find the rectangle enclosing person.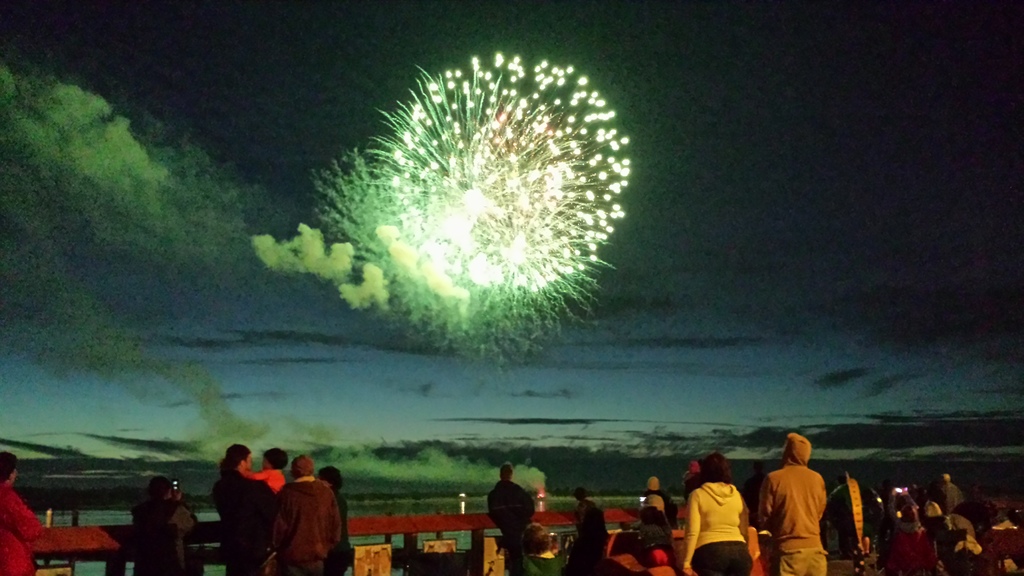
bbox=[0, 448, 46, 575].
